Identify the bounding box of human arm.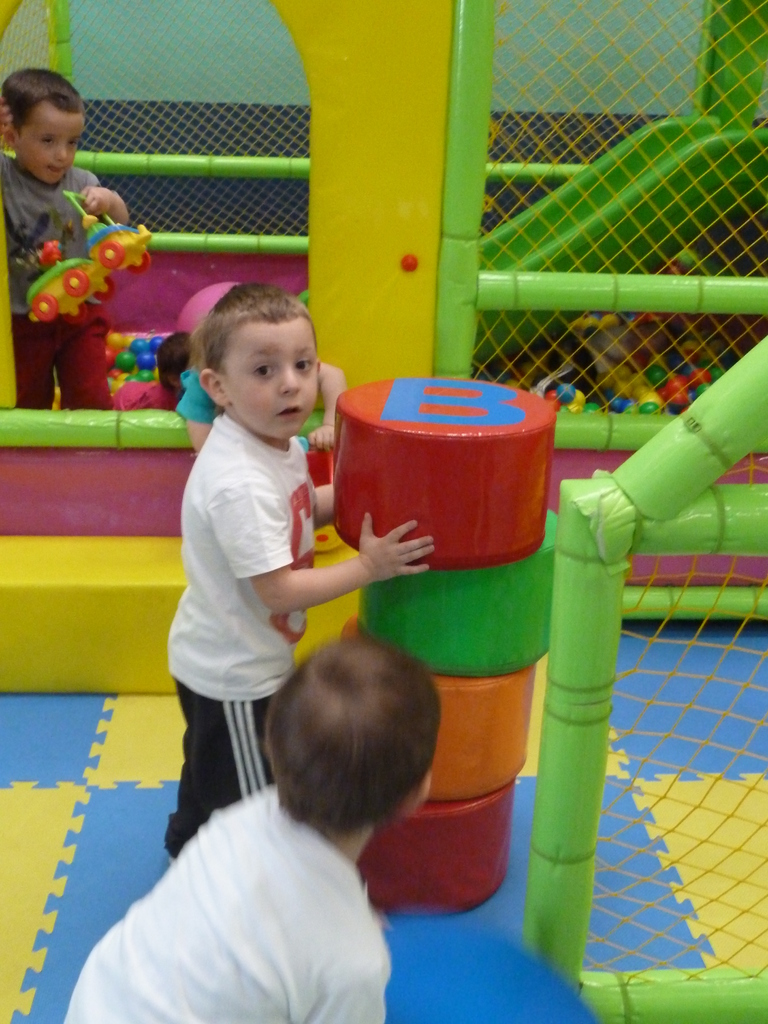
Rect(314, 480, 338, 527).
